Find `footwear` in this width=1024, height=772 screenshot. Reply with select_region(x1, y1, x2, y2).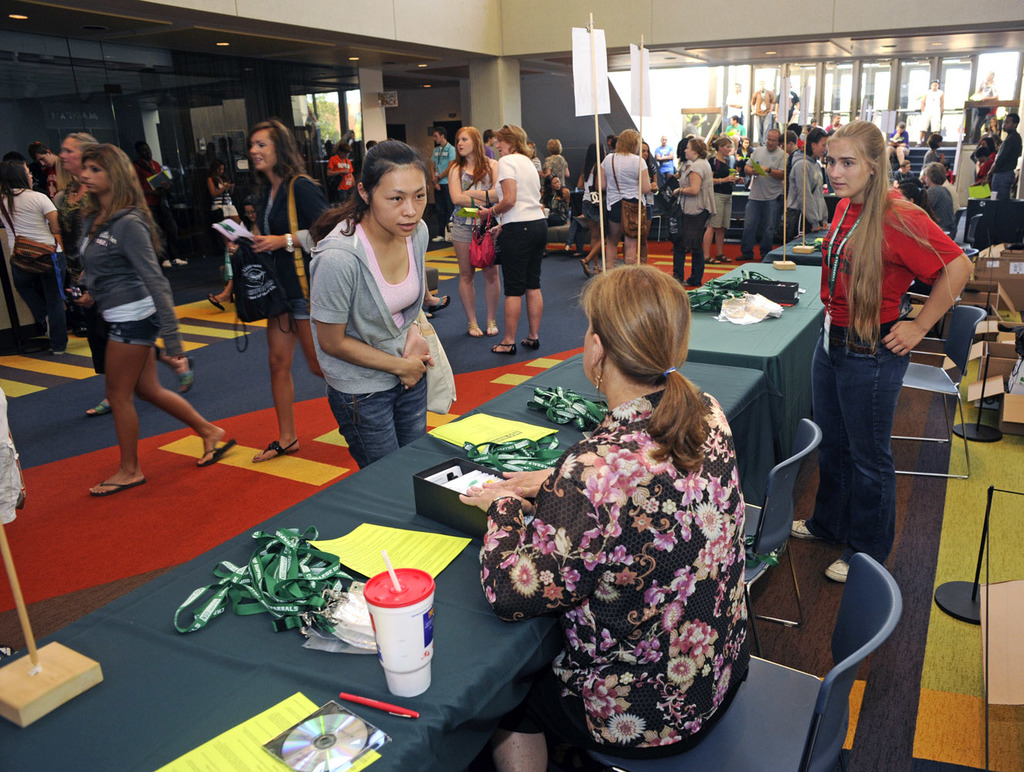
select_region(177, 356, 198, 396).
